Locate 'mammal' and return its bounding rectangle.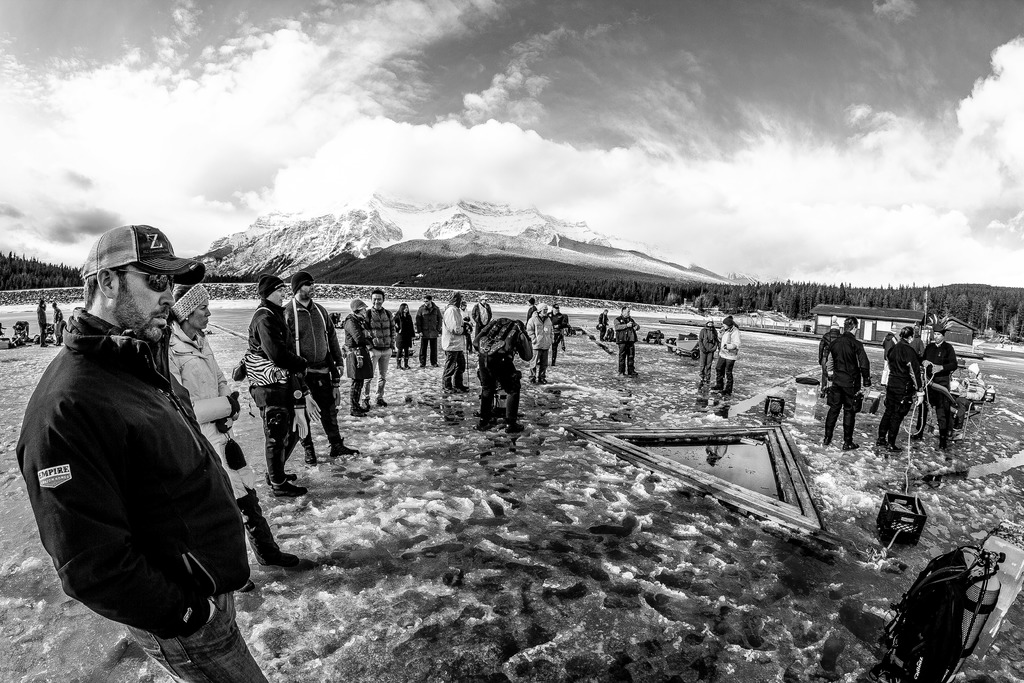
<region>280, 269, 359, 465</region>.
